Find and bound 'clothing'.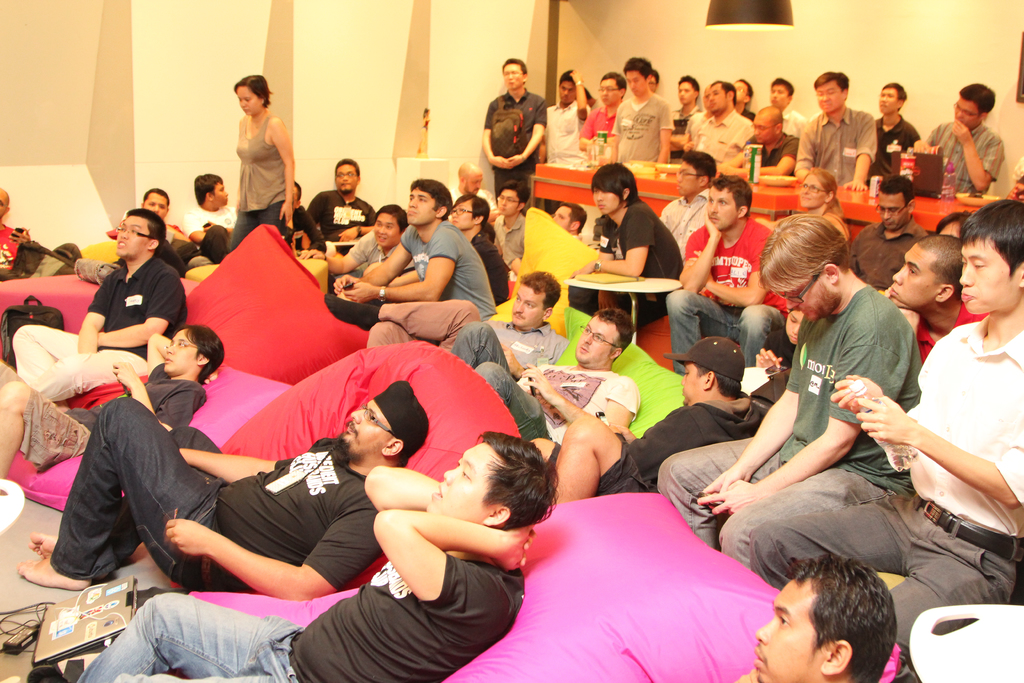
Bound: [184,208,239,252].
